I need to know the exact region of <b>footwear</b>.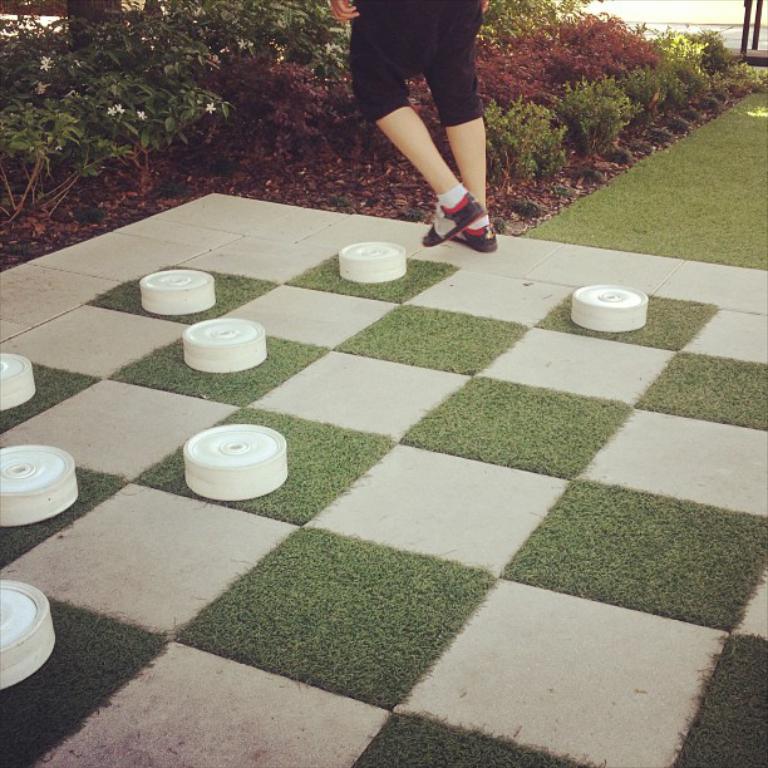
Region: [415, 182, 487, 252].
